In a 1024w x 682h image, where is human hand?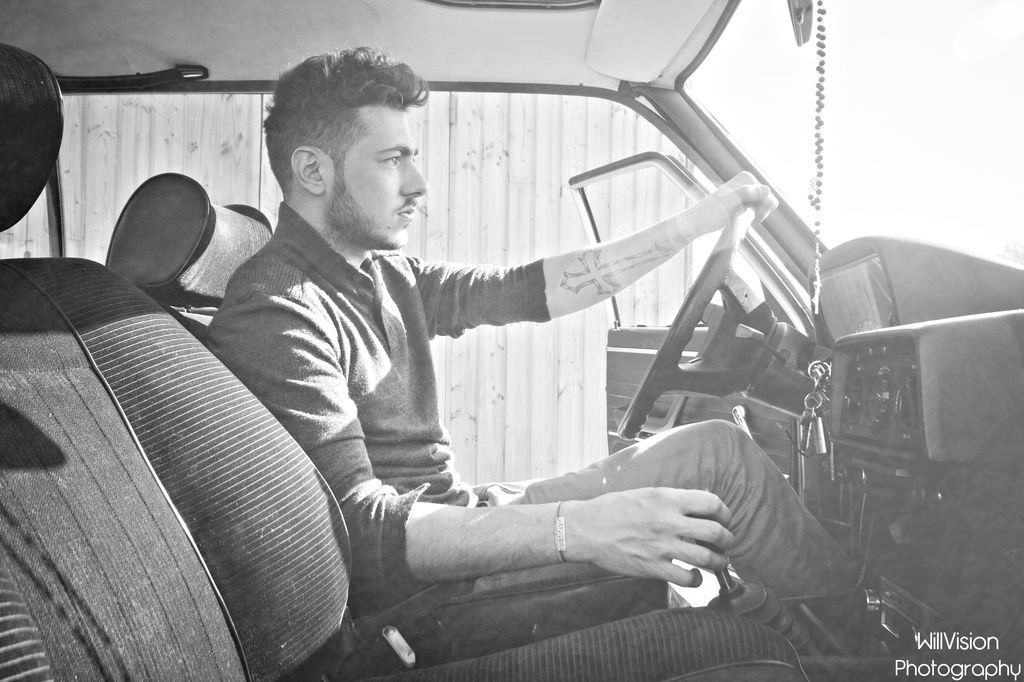
select_region(588, 483, 732, 587).
